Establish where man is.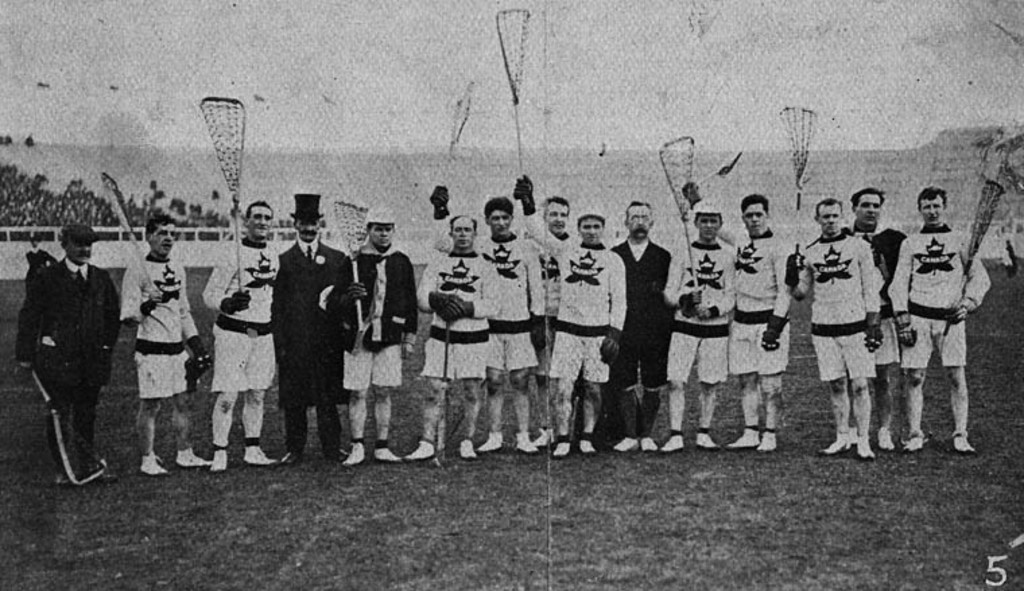
Established at [13, 223, 121, 482].
